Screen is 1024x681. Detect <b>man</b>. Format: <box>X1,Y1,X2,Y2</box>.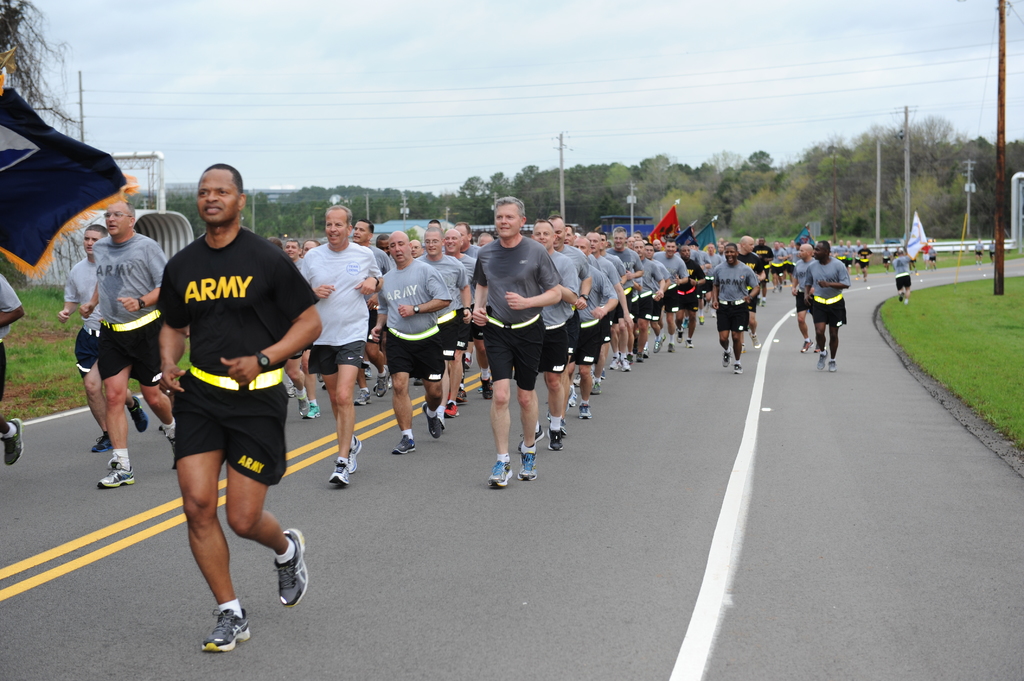
<box>76,204,170,481</box>.
